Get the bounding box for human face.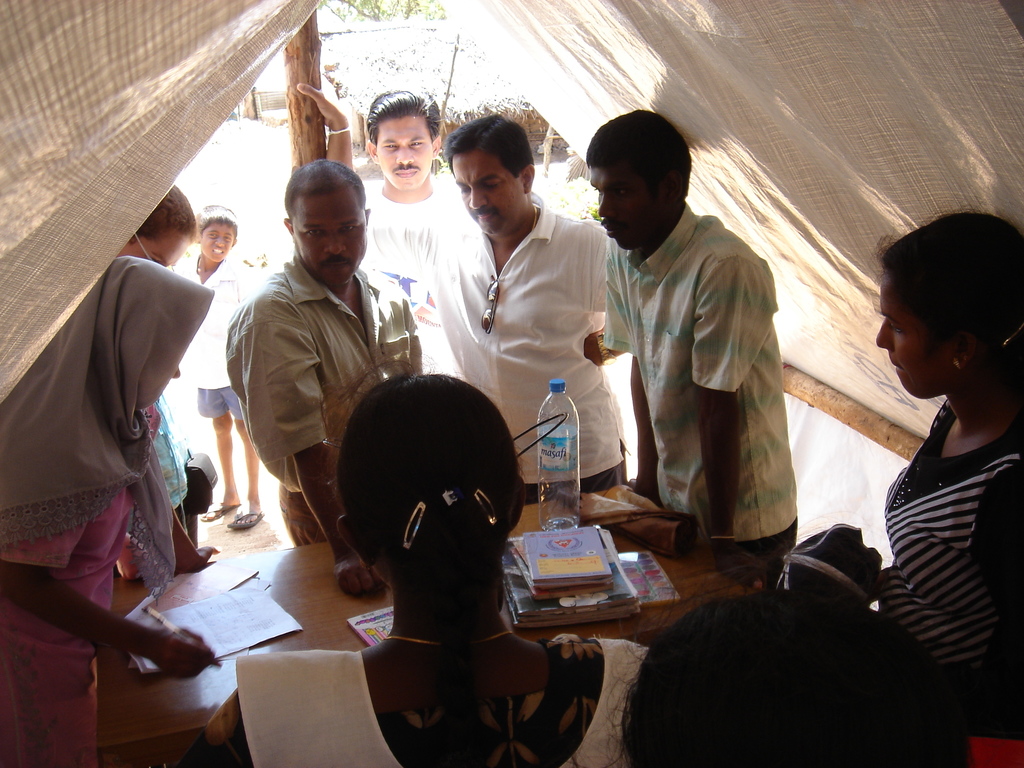
[292,194,368,278].
